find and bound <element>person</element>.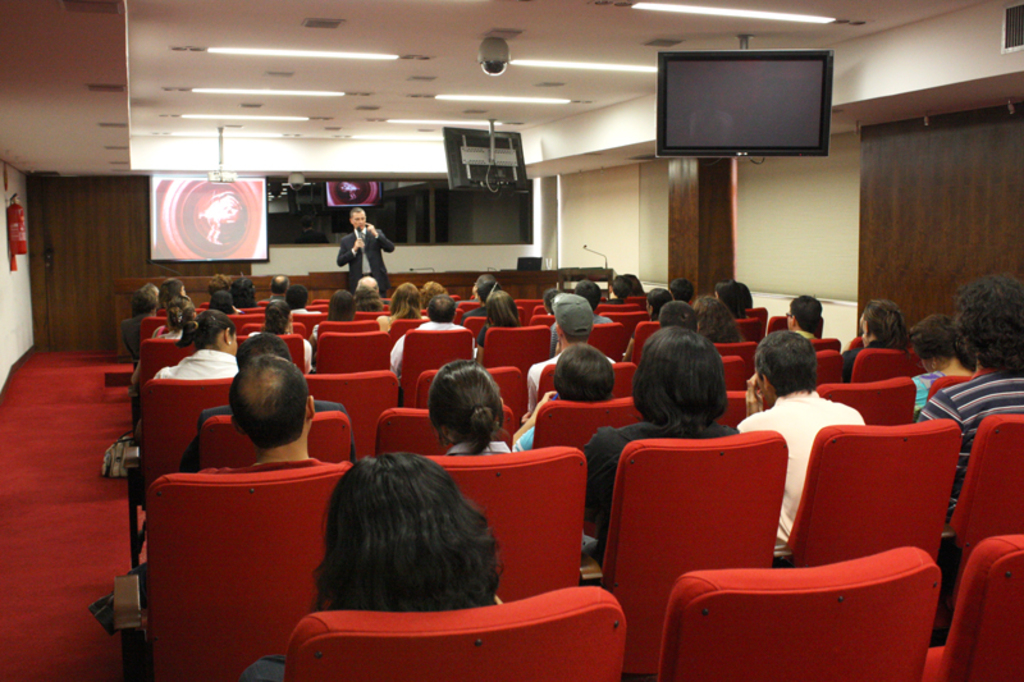
Bound: [x1=253, y1=298, x2=320, y2=372].
